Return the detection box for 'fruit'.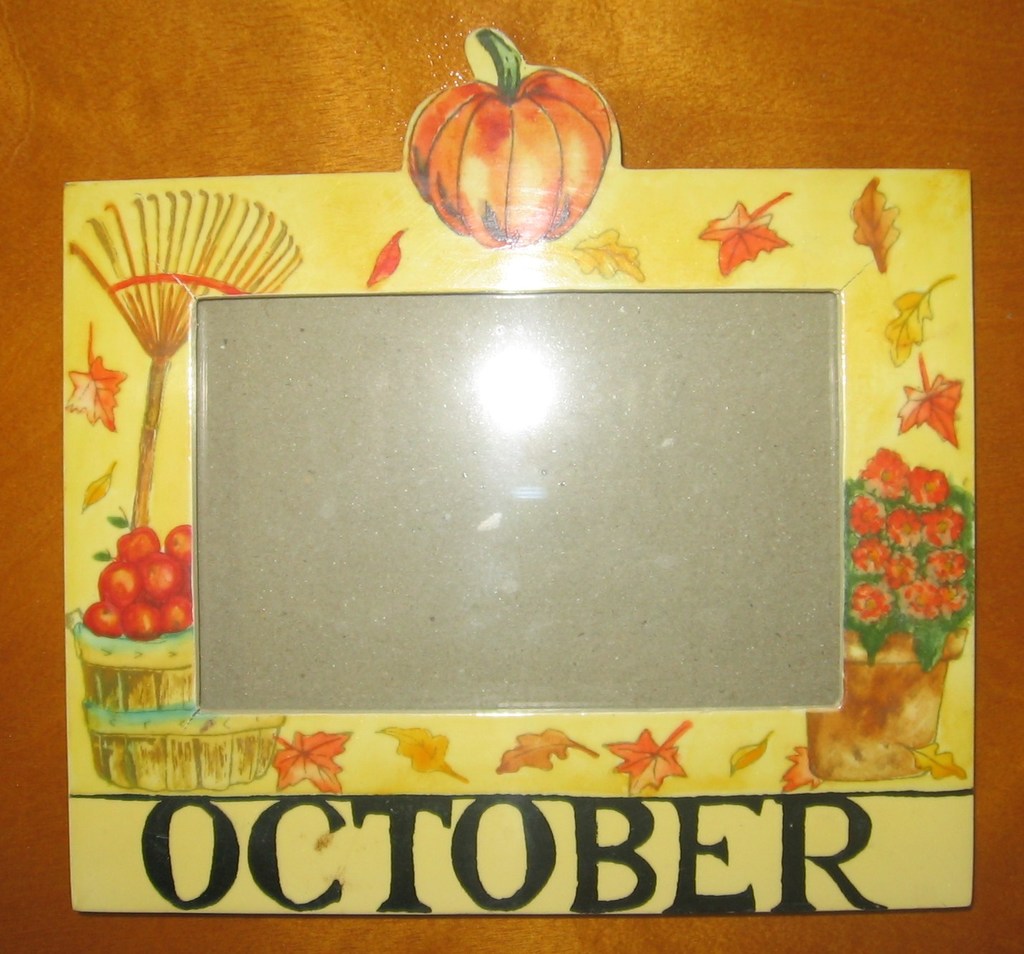
select_region(89, 532, 200, 636).
